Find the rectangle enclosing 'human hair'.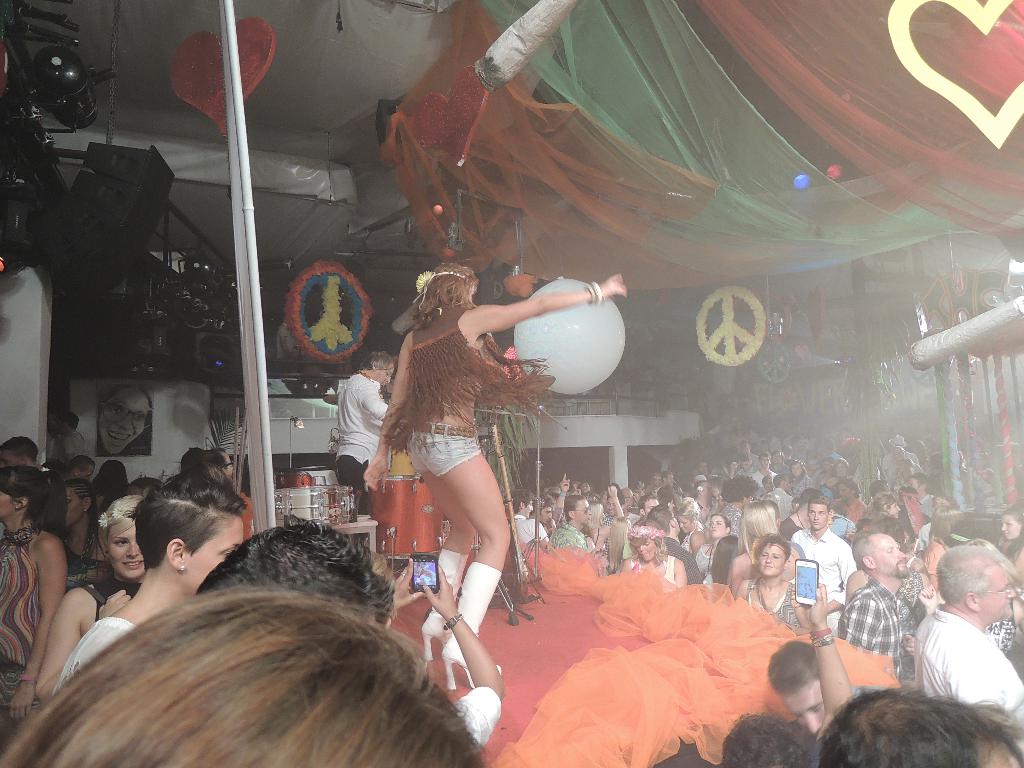
34, 555, 466, 764.
